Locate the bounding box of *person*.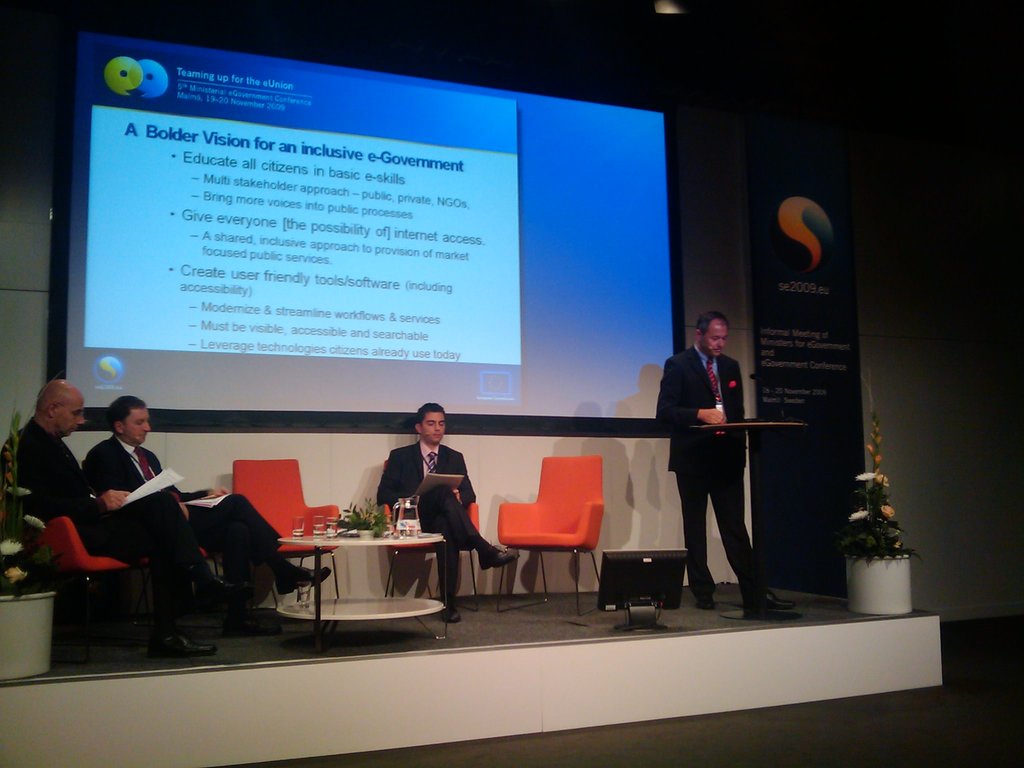
Bounding box: crop(78, 397, 327, 631).
